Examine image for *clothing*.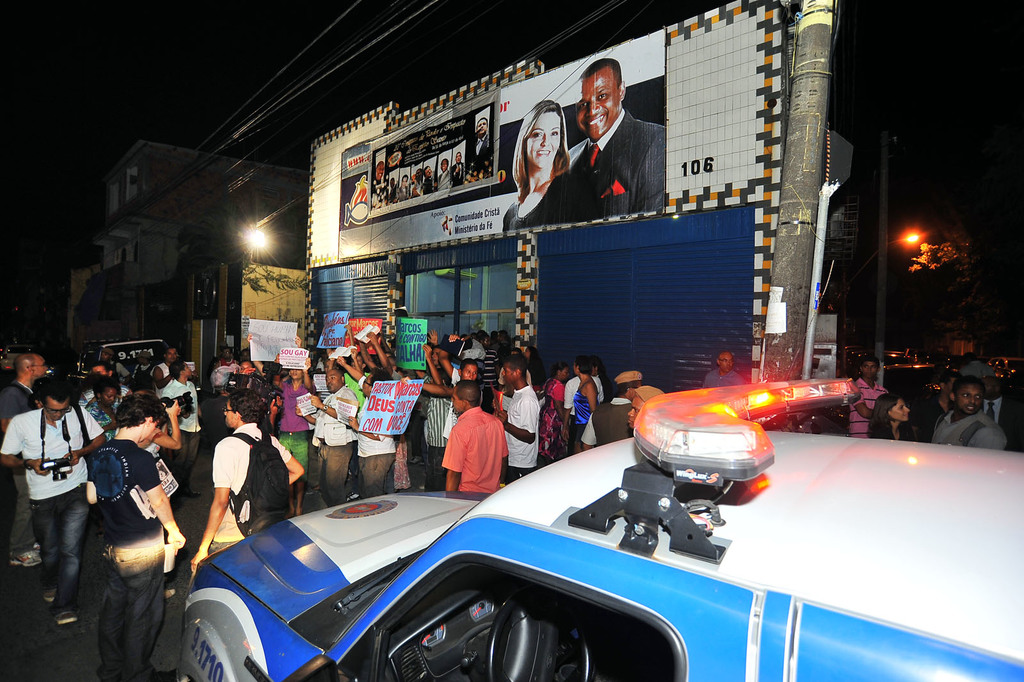
Examination result: 501 172 589 215.
